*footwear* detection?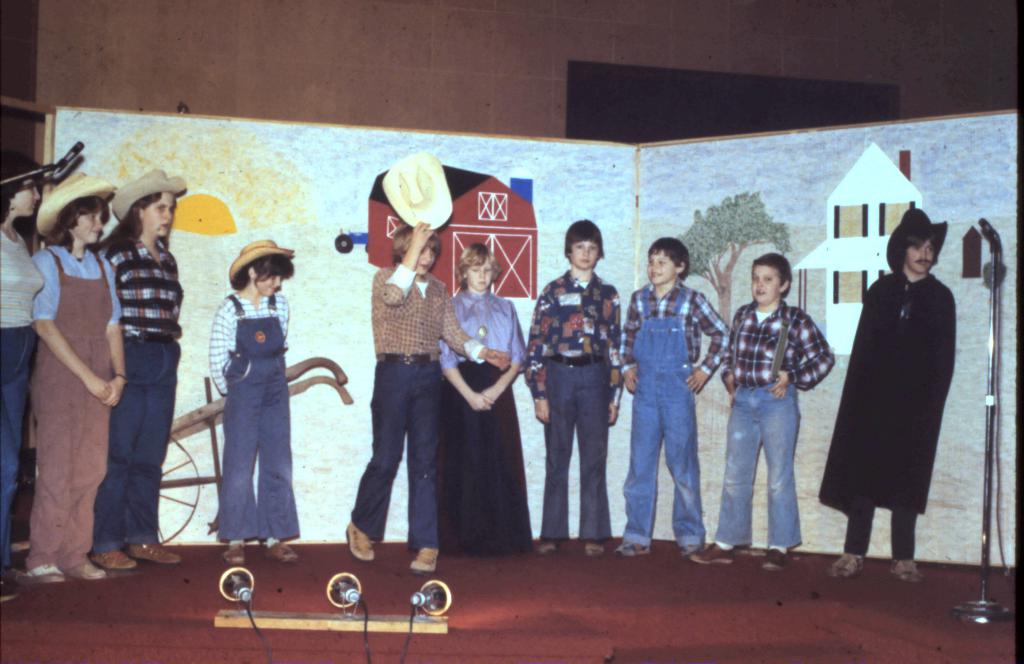
box(620, 542, 655, 558)
